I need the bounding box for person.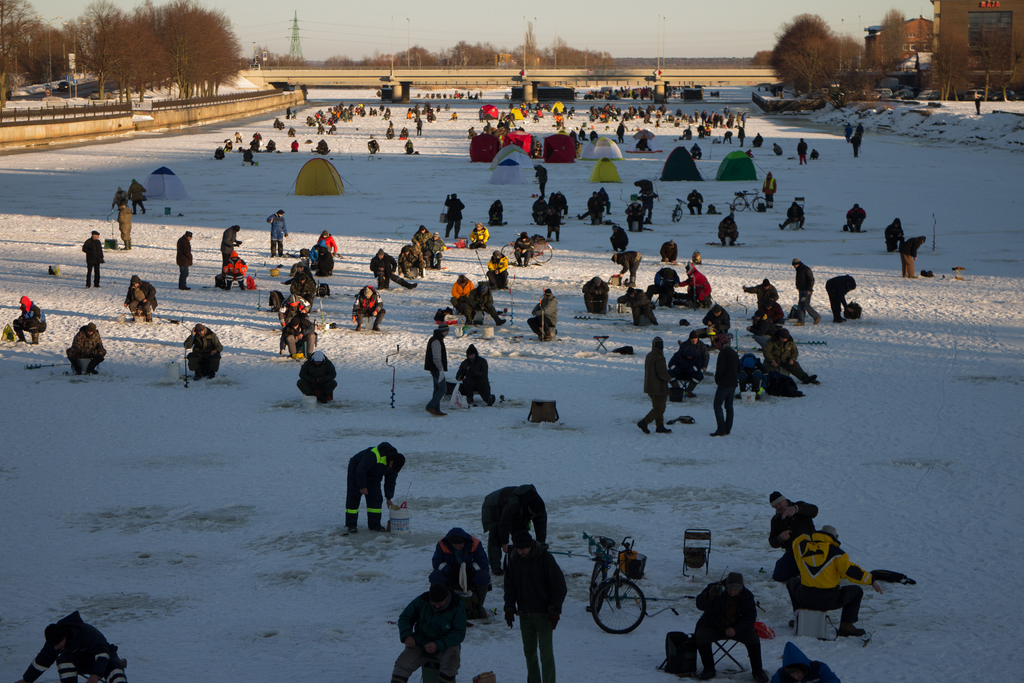
Here it is: <box>111,185,129,206</box>.
